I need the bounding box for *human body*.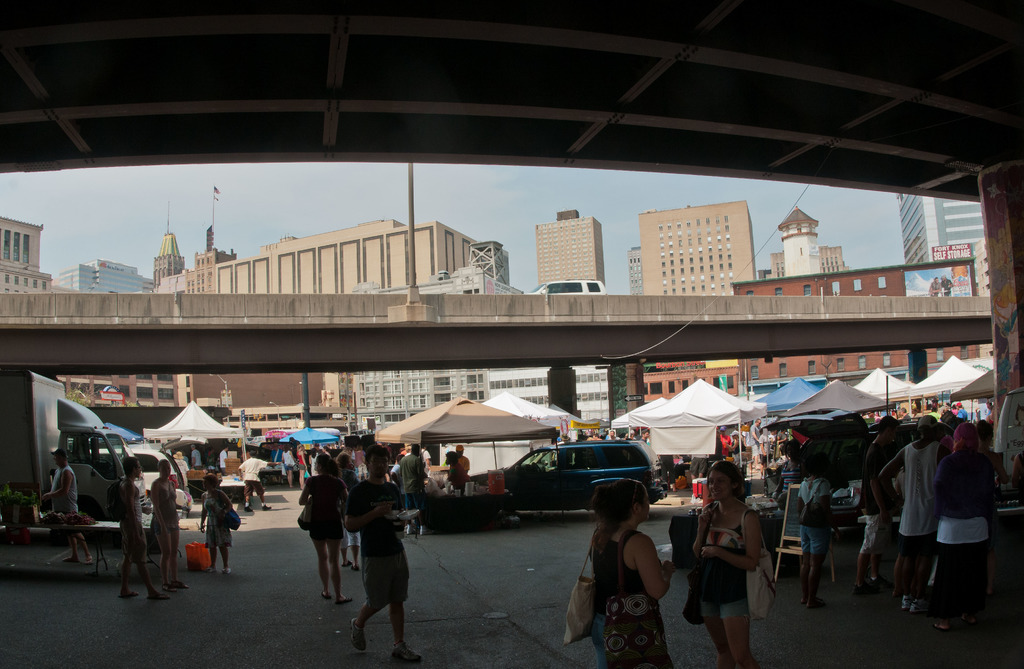
Here it is: (left=625, top=430, right=634, bottom=438).
